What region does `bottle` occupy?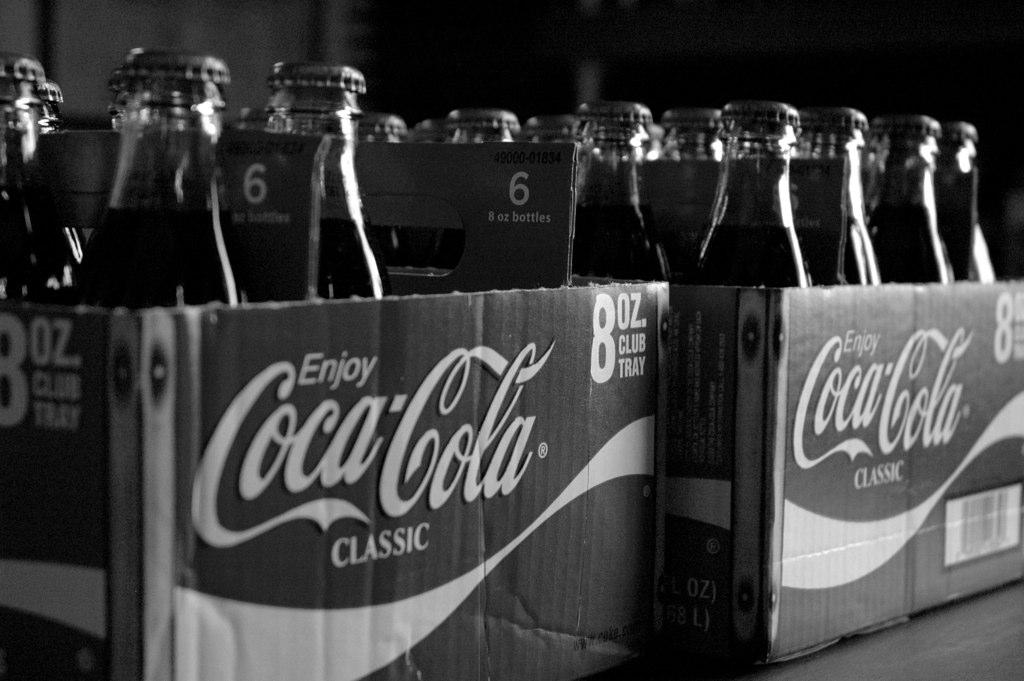
crop(682, 101, 809, 296).
